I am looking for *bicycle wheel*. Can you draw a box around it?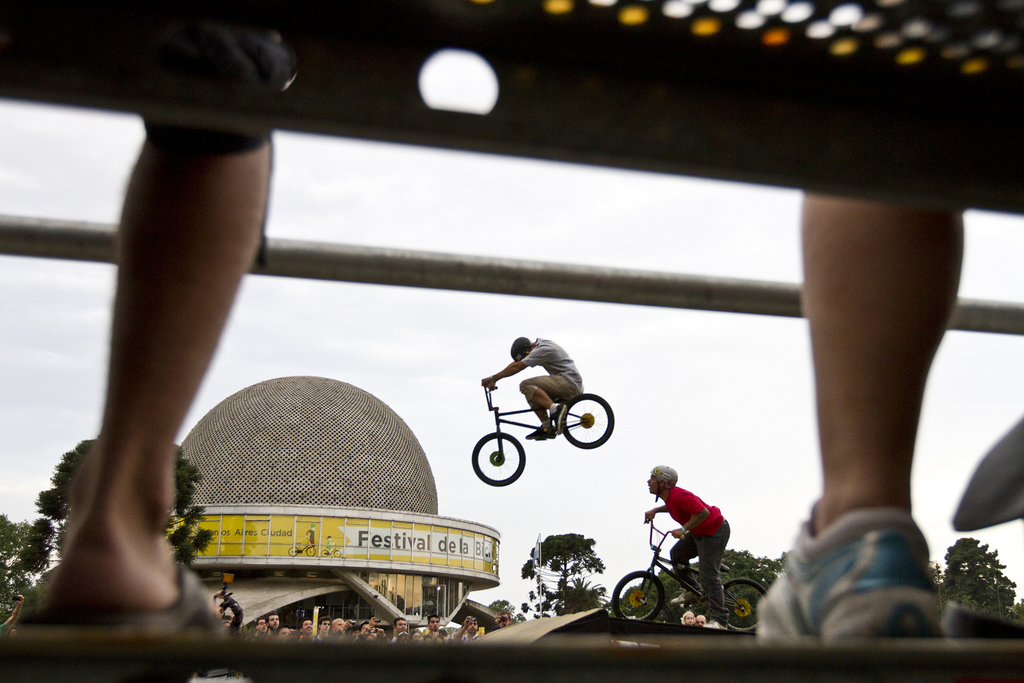
Sure, the bounding box is 721 578 771 633.
